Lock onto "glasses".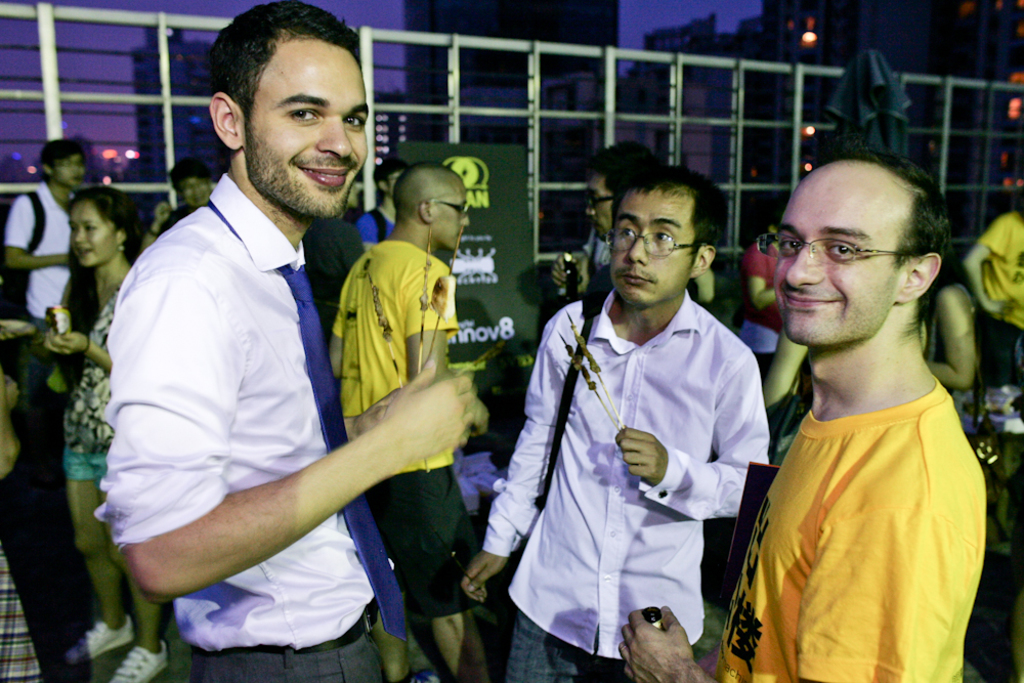
Locked: 757, 232, 915, 271.
